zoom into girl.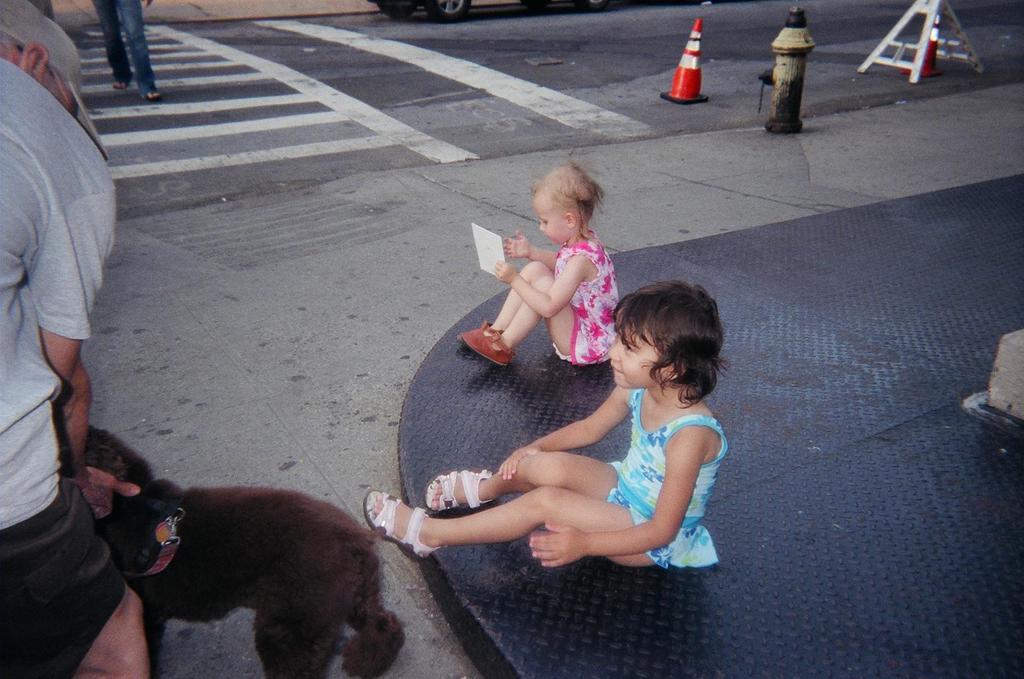
Zoom target: x1=457 y1=163 x2=619 y2=371.
